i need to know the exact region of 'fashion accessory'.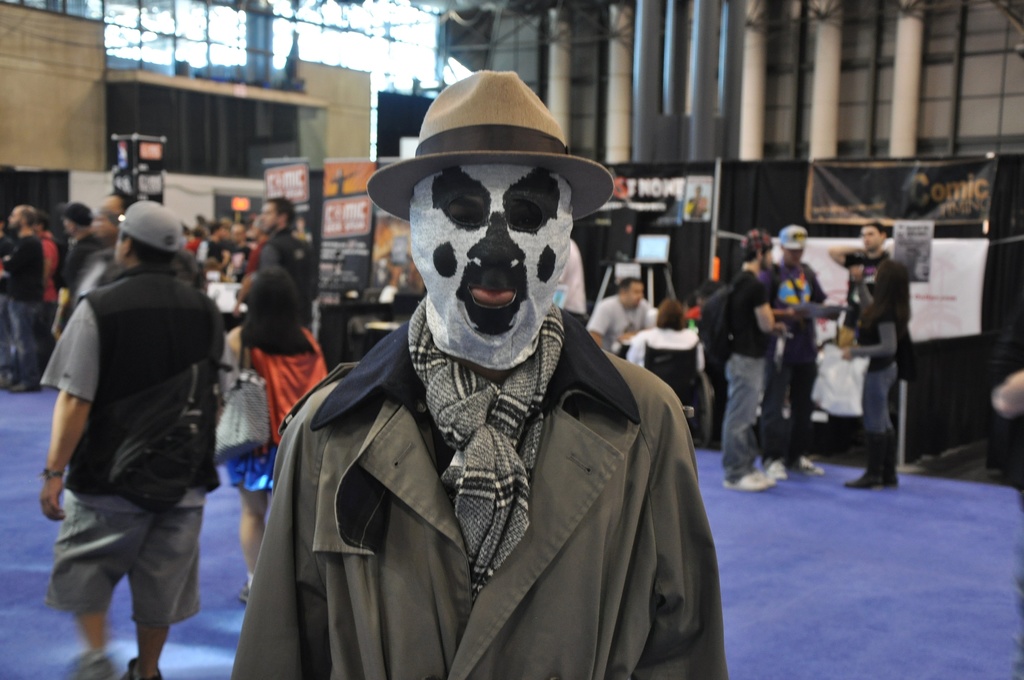
Region: locate(738, 230, 773, 261).
